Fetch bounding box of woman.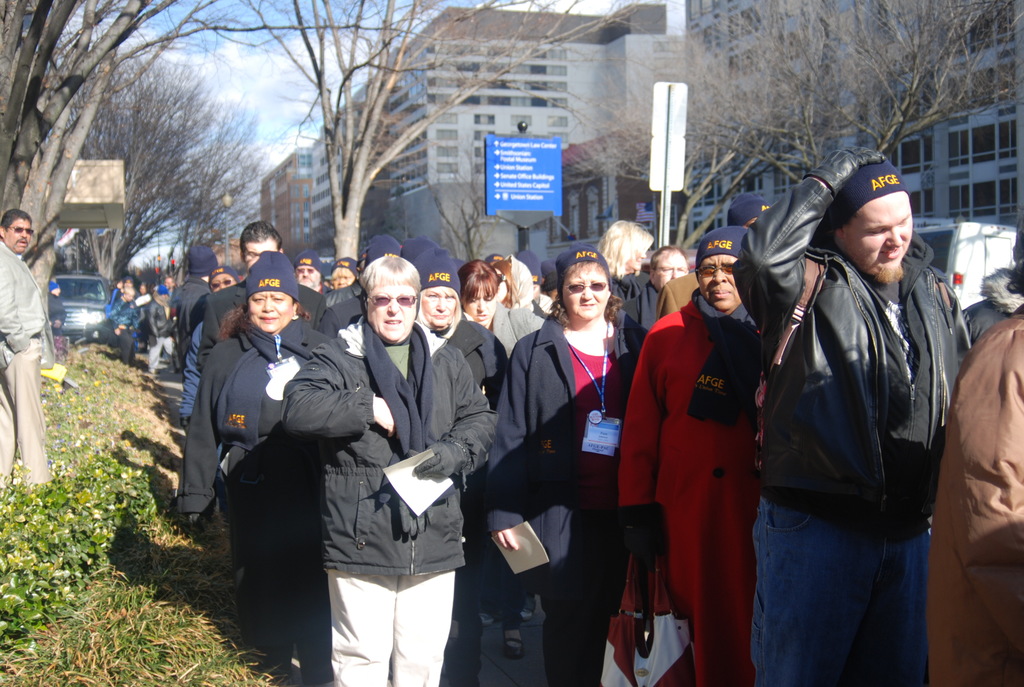
Bbox: crop(281, 249, 491, 686).
